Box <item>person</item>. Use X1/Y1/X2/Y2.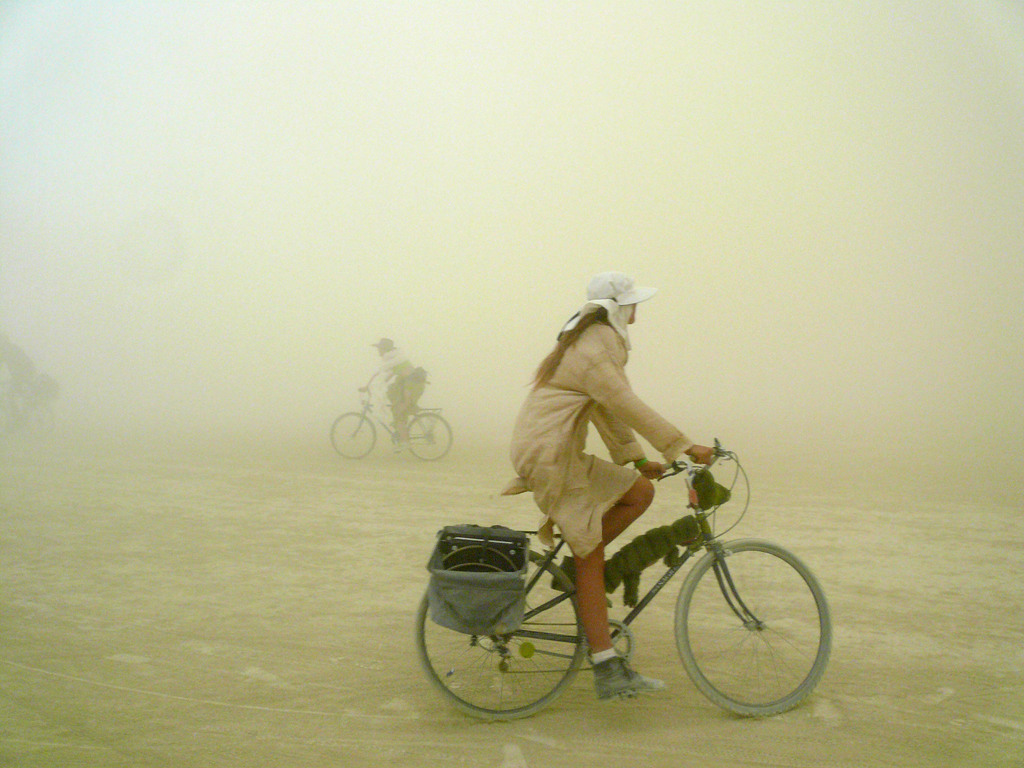
498/296/808/709.
